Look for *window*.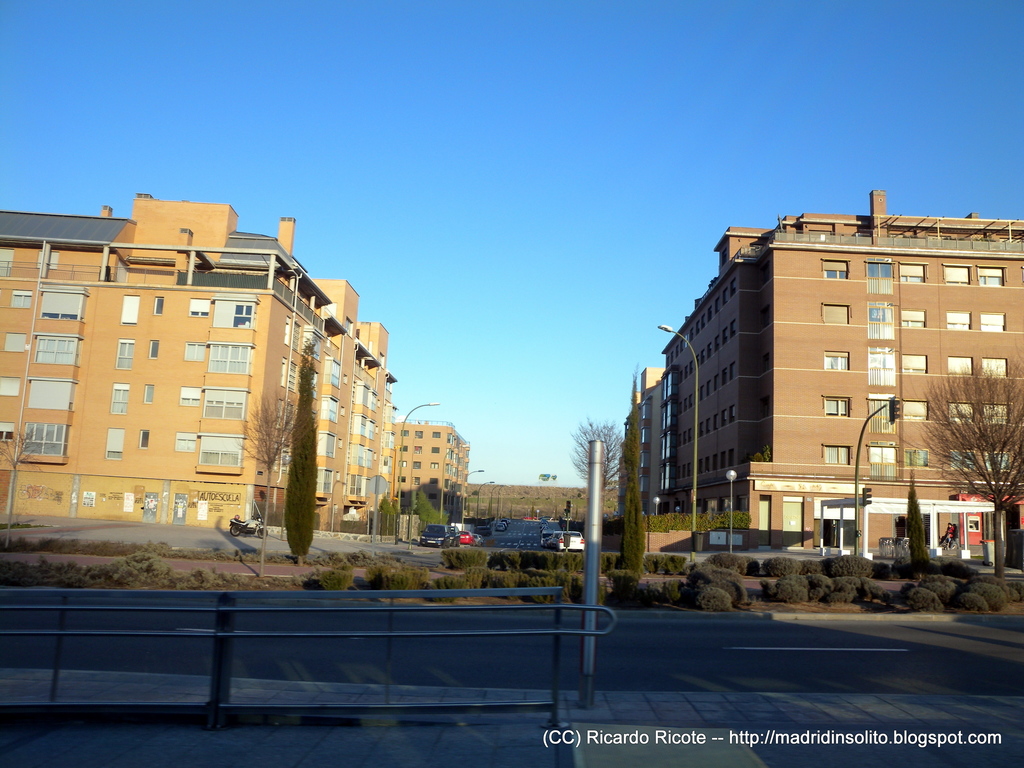
Found: [left=433, top=433, right=440, bottom=440].
